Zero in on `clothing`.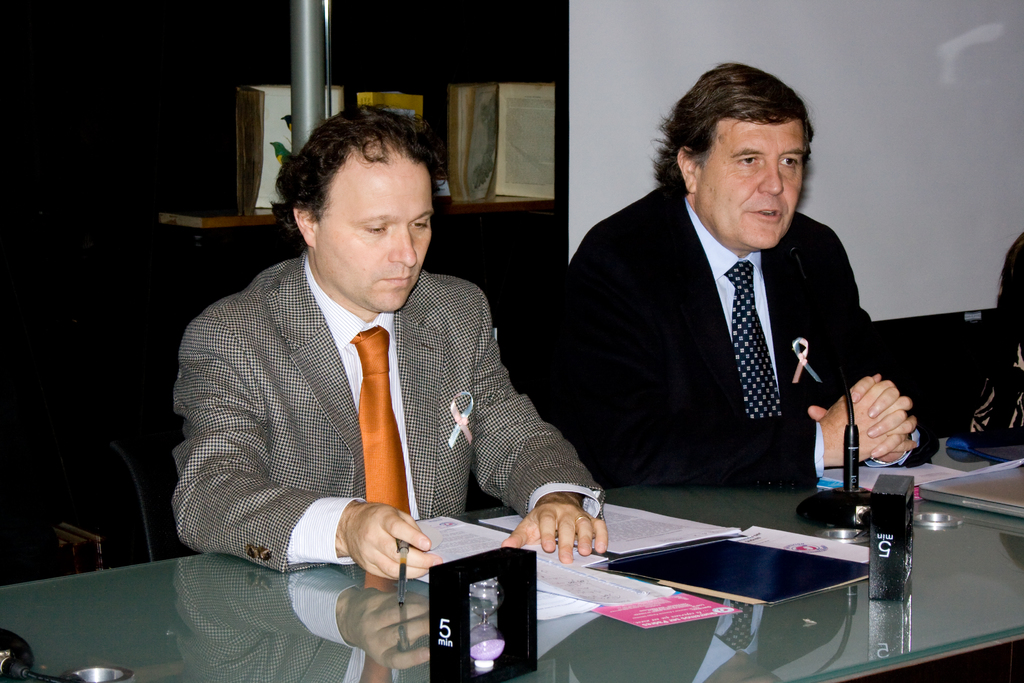
Zeroed in: <region>166, 249, 602, 547</region>.
